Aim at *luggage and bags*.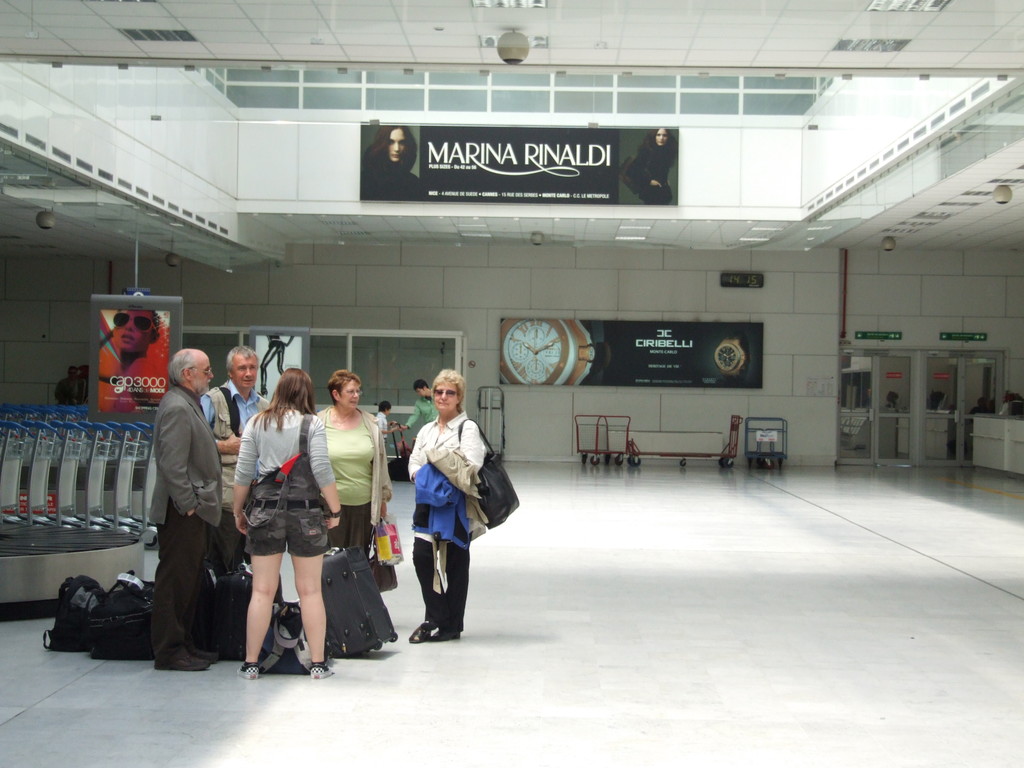
Aimed at (370, 540, 397, 594).
